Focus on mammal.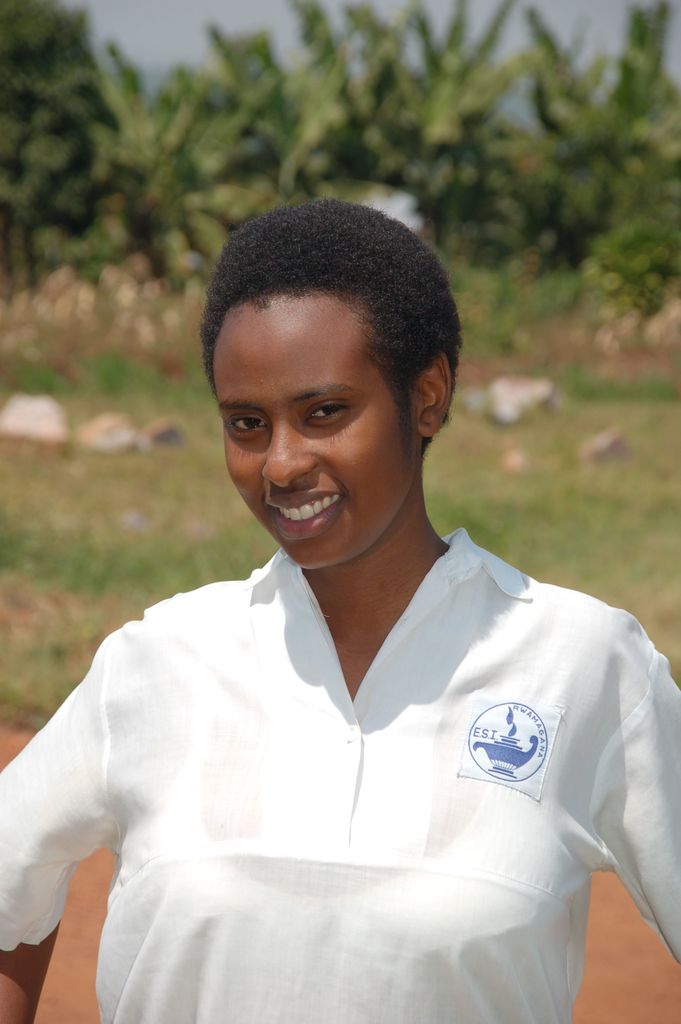
Focused at bbox(1, 196, 680, 1021).
